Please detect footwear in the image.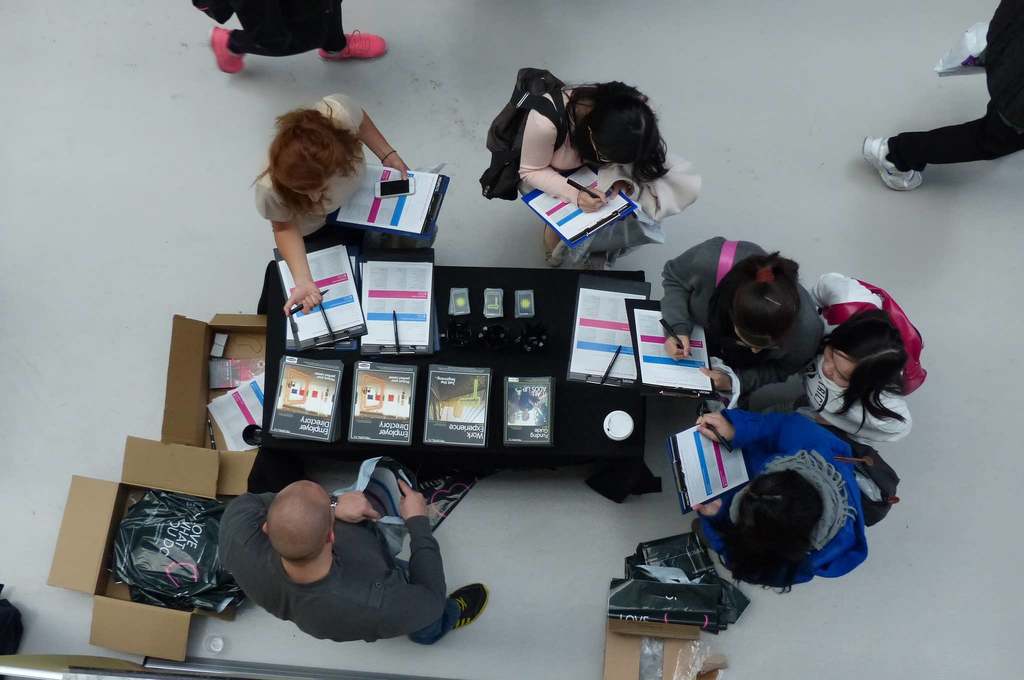
<bbox>318, 33, 388, 61</bbox>.
